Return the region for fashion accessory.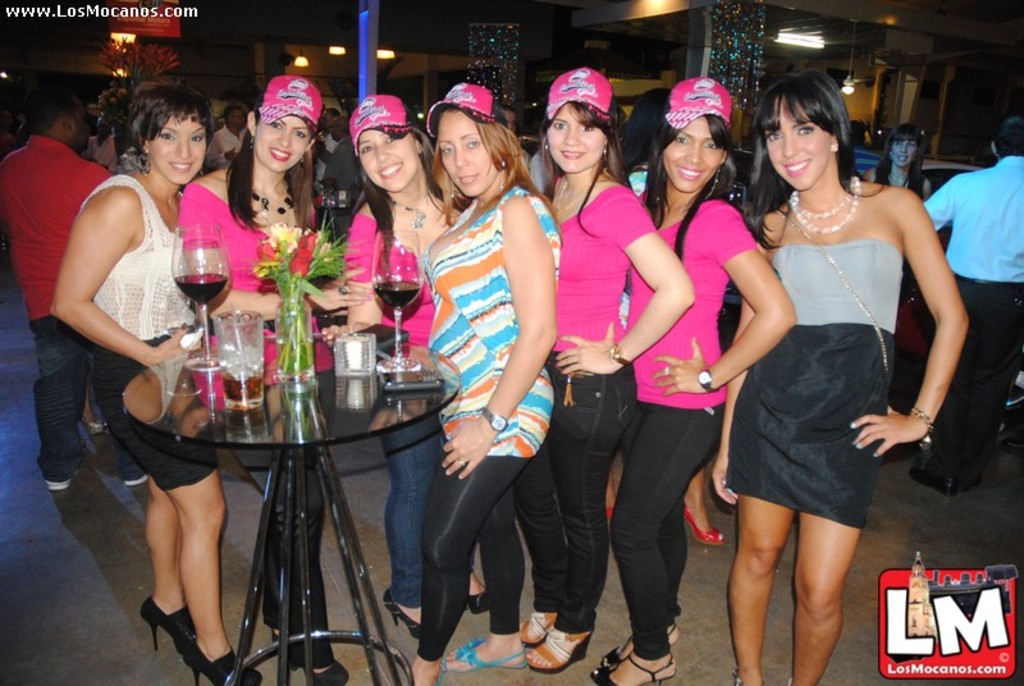
rect(467, 591, 492, 616).
